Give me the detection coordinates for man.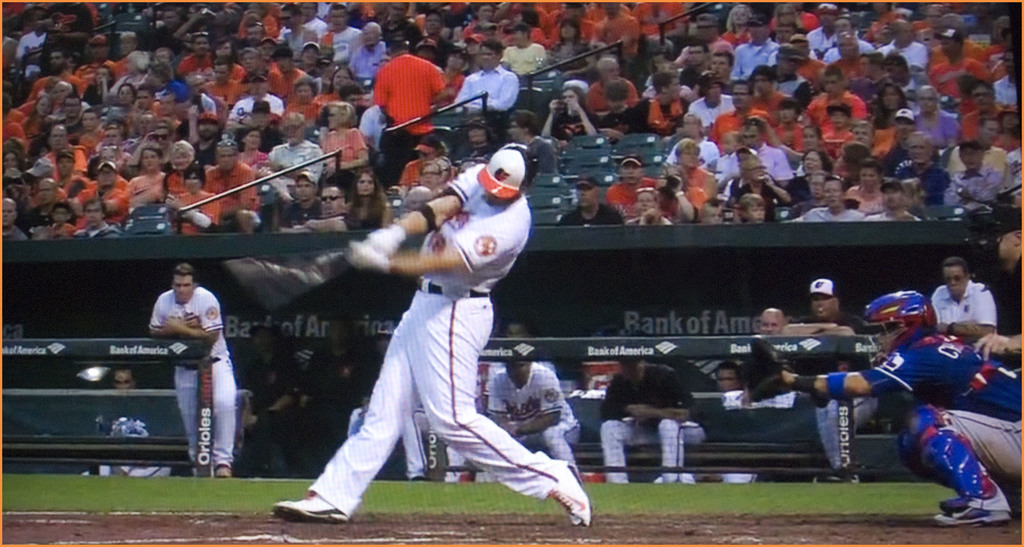
[x1=376, y1=36, x2=441, y2=148].
